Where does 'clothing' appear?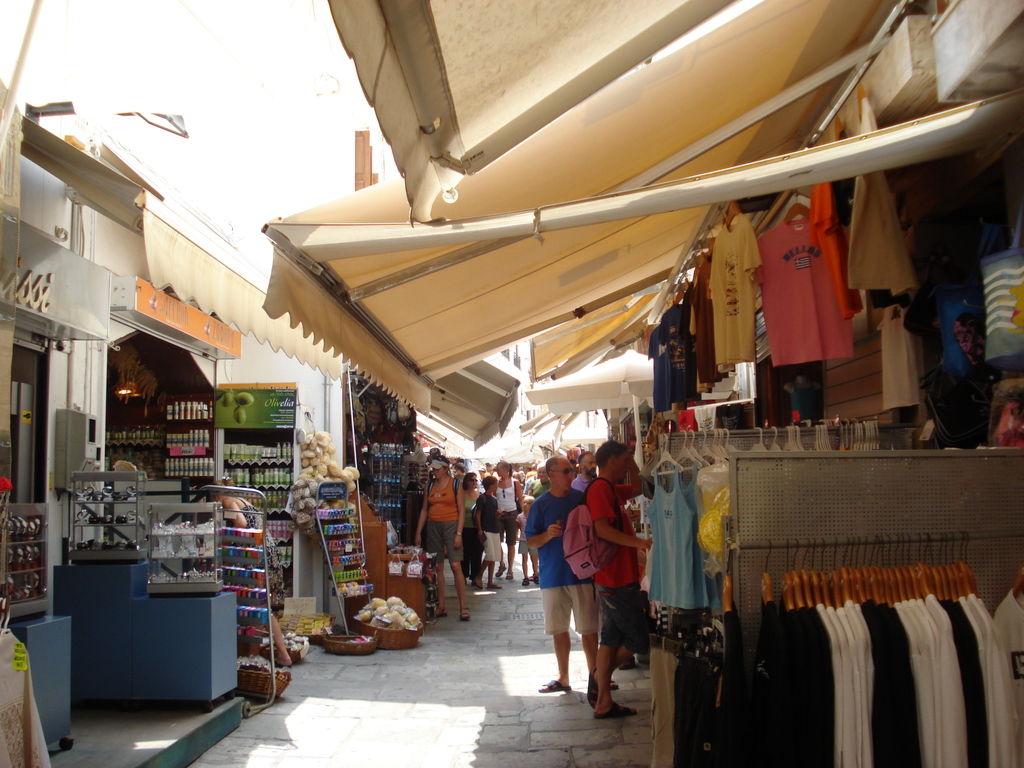
Appears at <box>419,475,463,568</box>.
